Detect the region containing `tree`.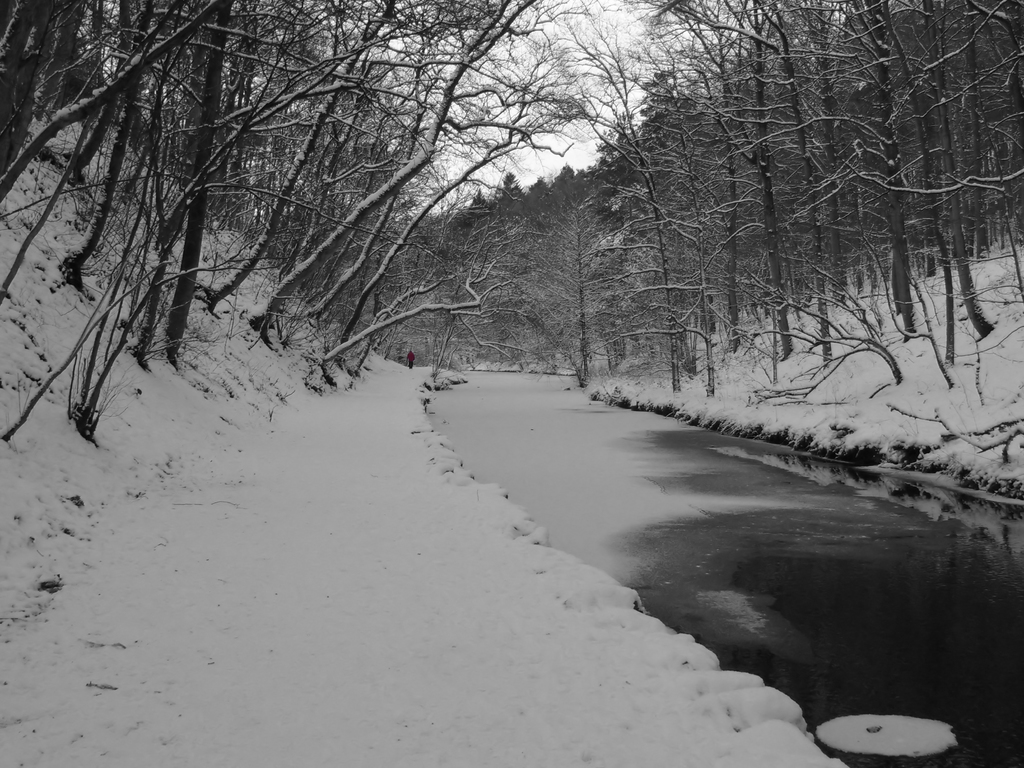
(left=1, top=15, right=900, bottom=455).
